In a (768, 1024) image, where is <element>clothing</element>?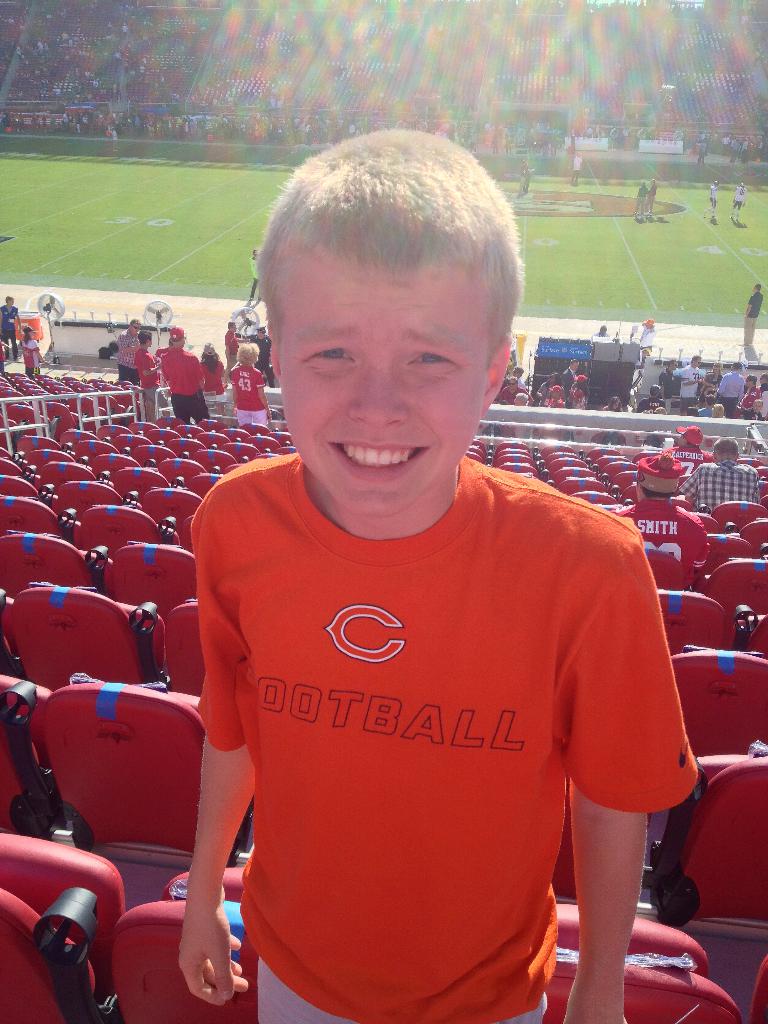
{"left": 676, "top": 464, "right": 758, "bottom": 516}.
